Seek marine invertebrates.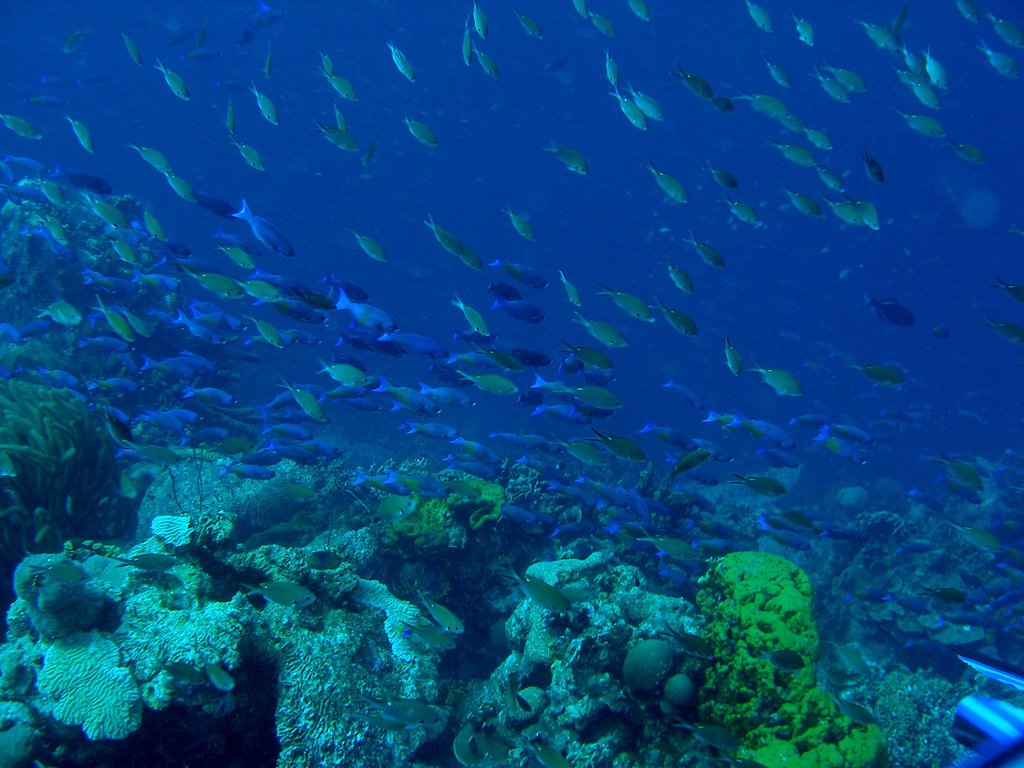
crop(884, 598, 909, 620).
